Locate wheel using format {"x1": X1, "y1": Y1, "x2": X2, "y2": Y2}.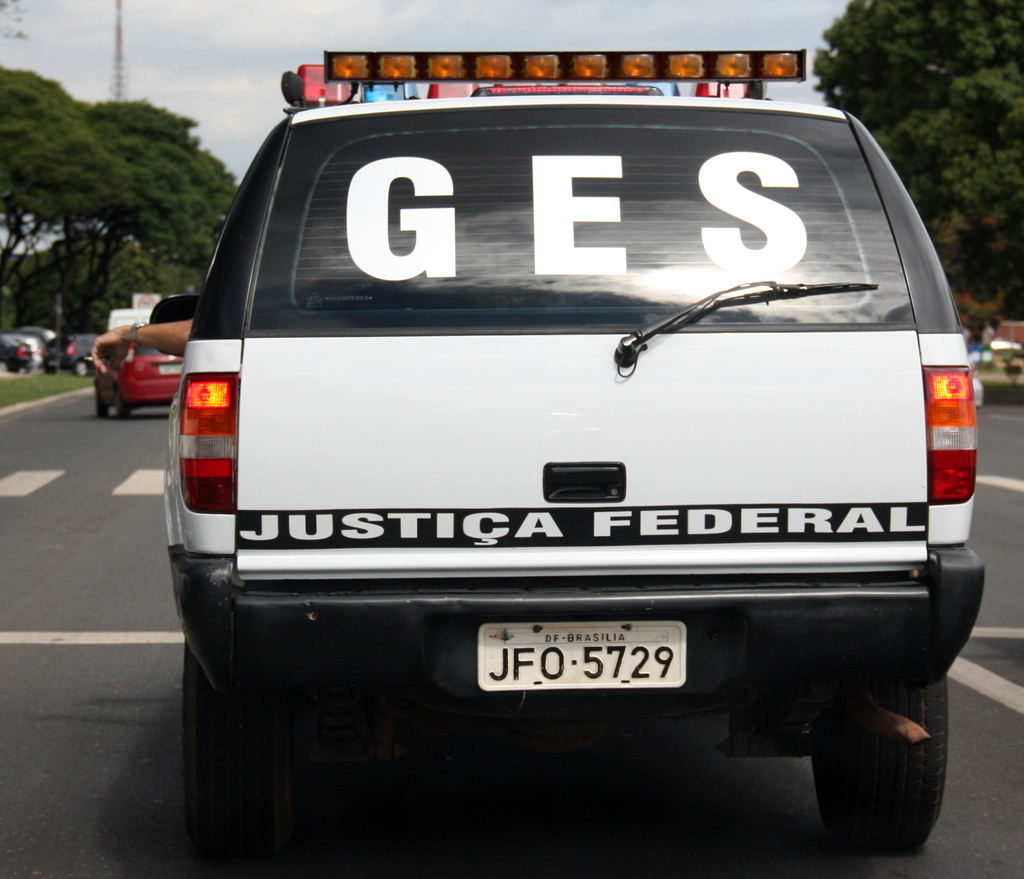
{"x1": 182, "y1": 645, "x2": 276, "y2": 853}.
